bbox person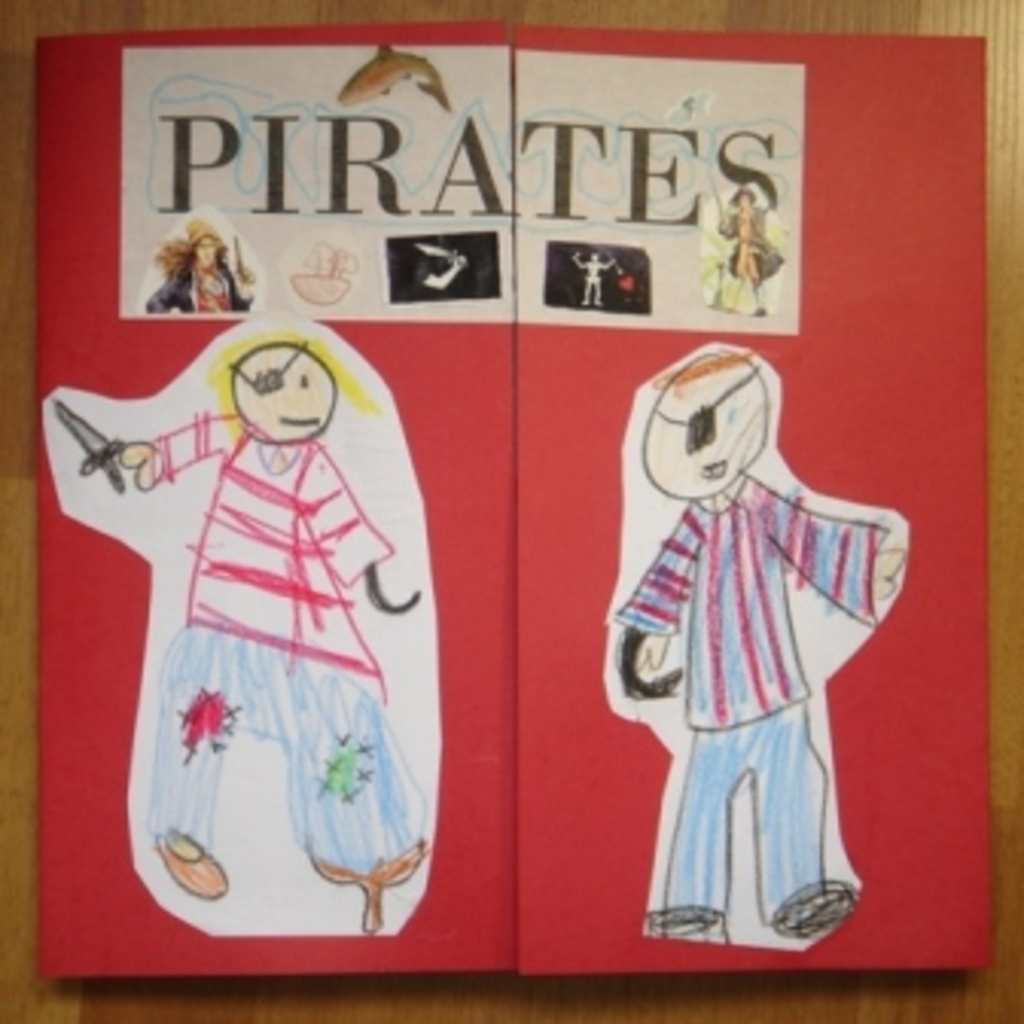
<box>710,192,777,314</box>
